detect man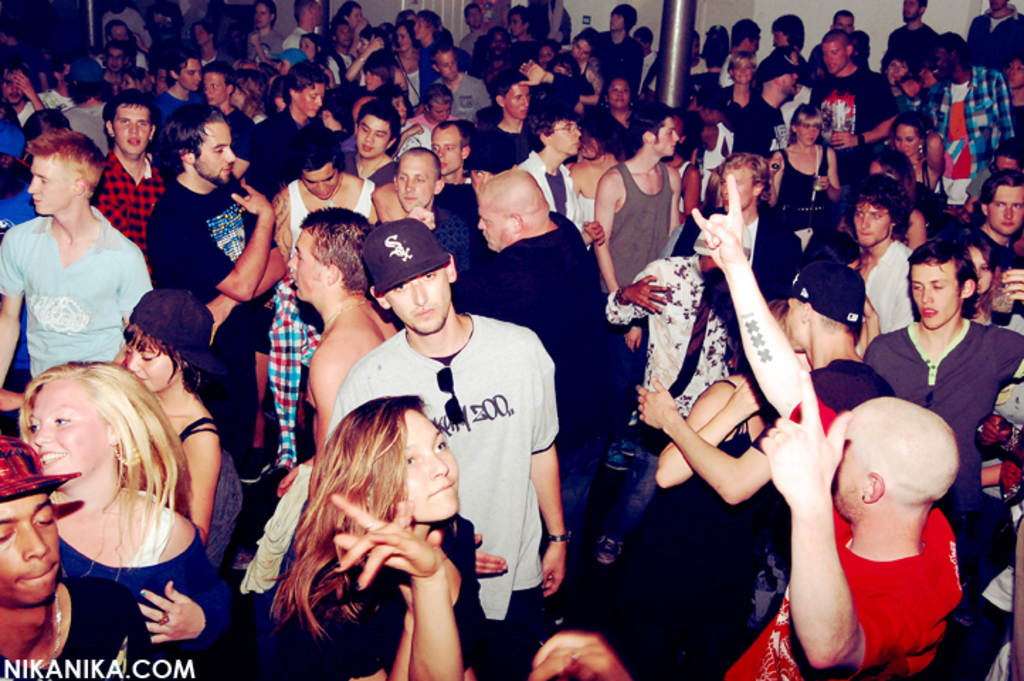
l=817, t=4, r=855, b=41
